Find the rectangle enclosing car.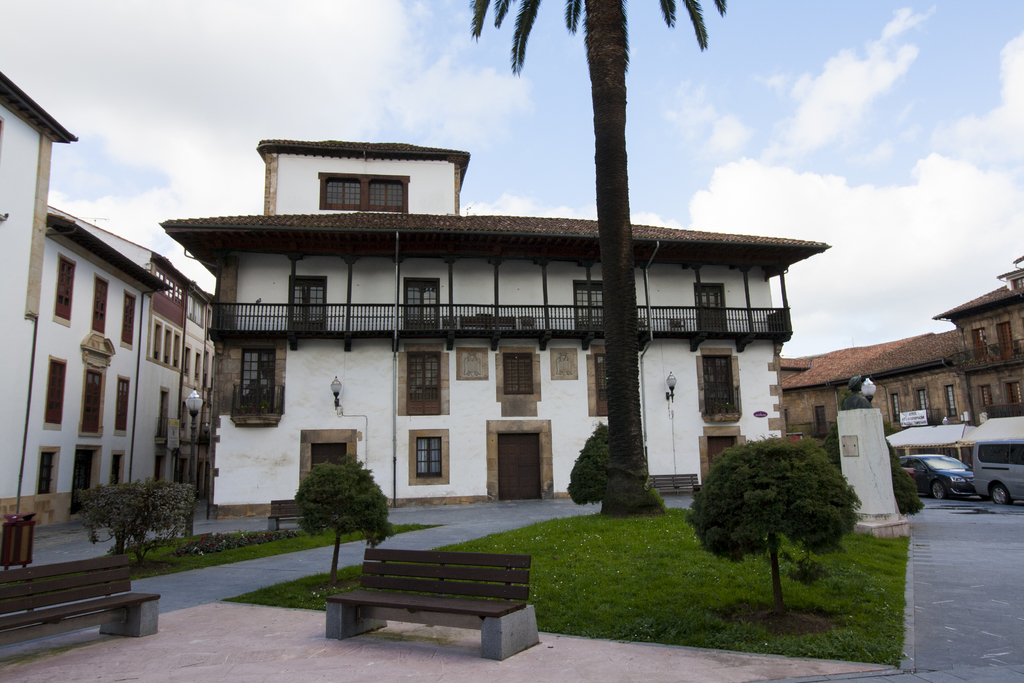
bbox=(902, 446, 980, 500).
